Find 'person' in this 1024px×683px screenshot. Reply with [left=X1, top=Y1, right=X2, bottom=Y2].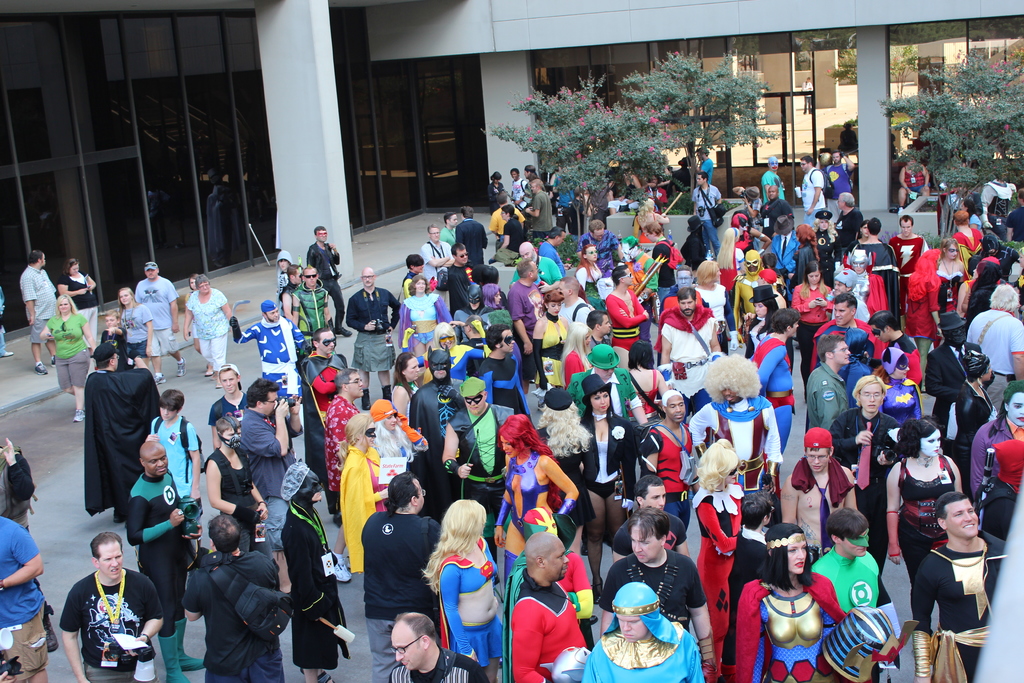
[left=79, top=339, right=158, bottom=534].
